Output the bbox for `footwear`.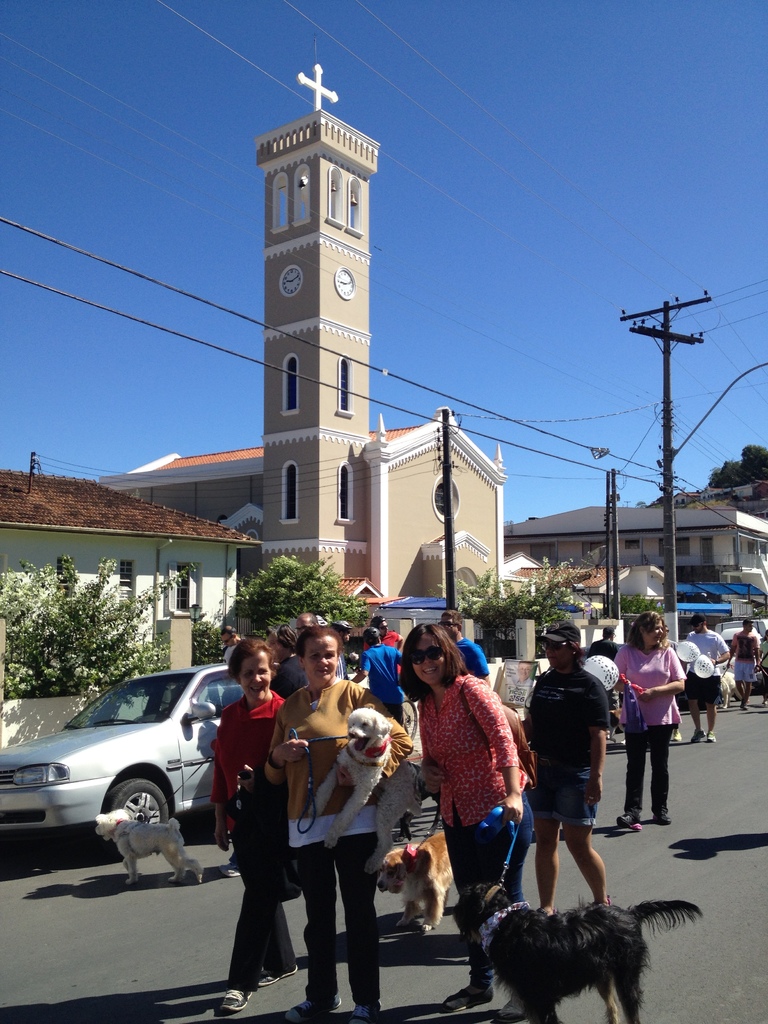
650, 807, 671, 826.
